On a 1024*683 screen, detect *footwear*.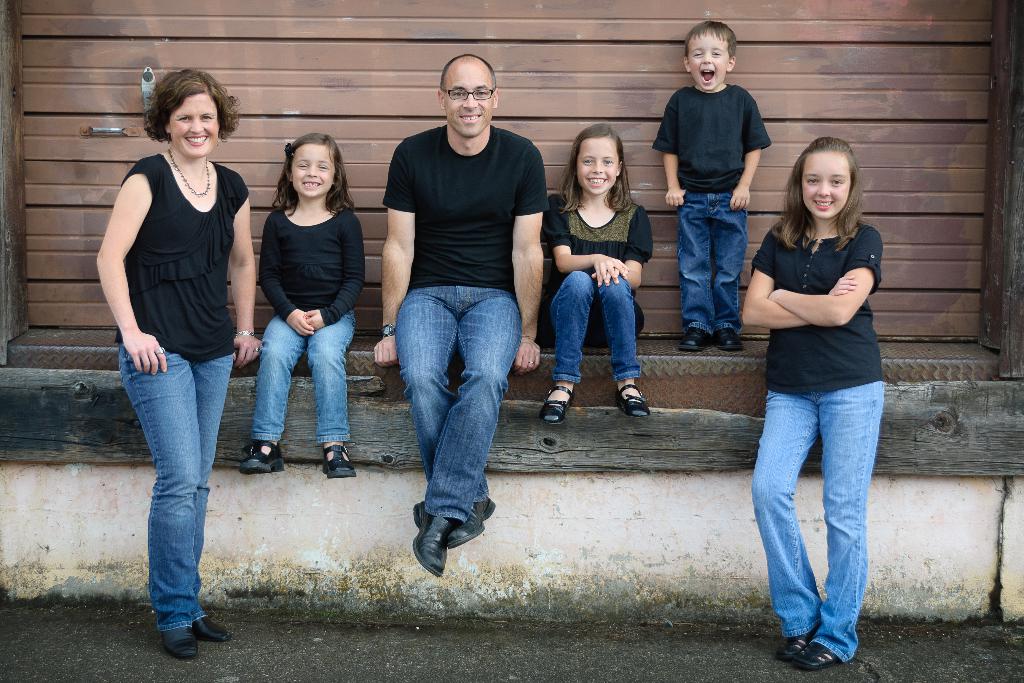
712, 328, 746, 352.
